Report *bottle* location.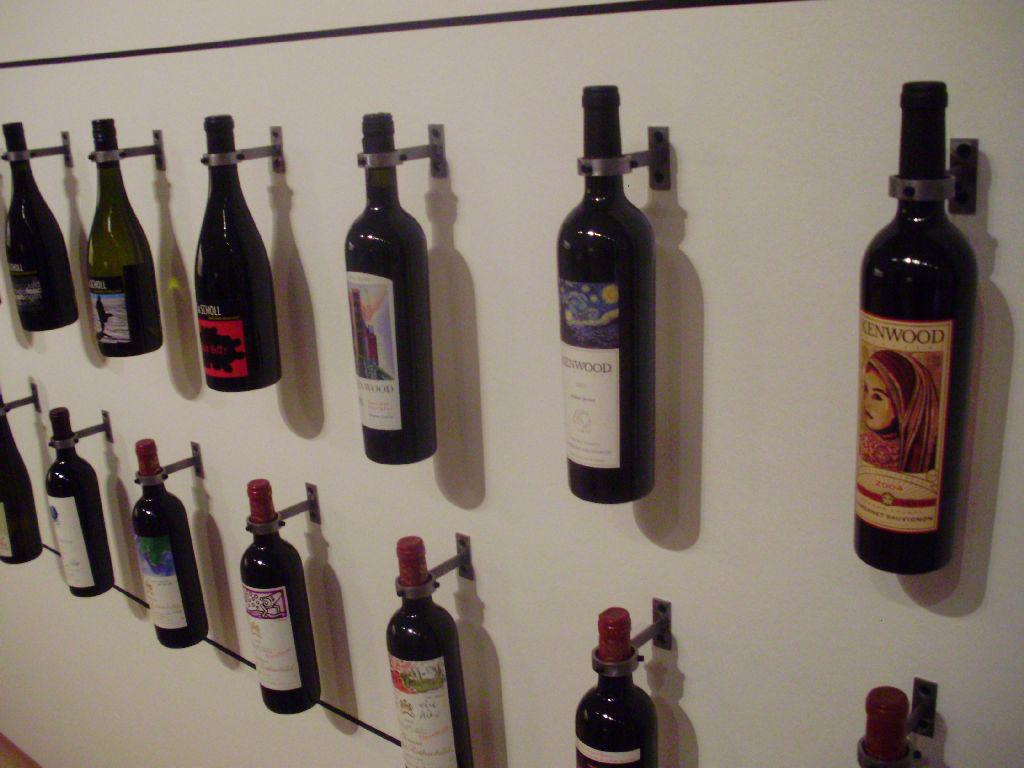
Report: [left=1, top=116, right=79, bottom=336].
